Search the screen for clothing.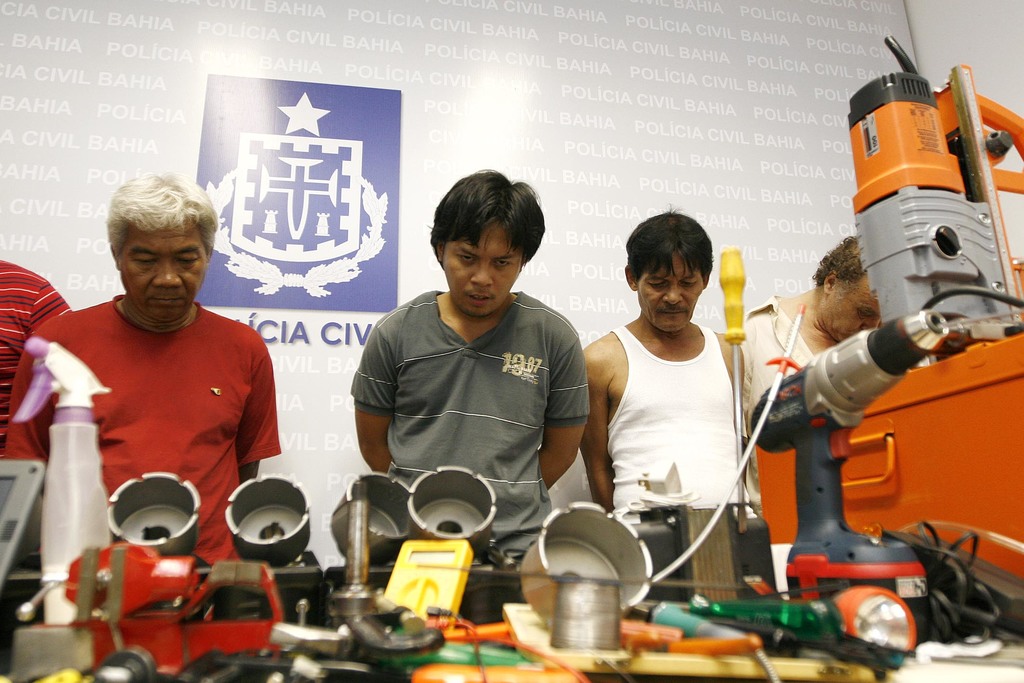
Found at rect(606, 321, 750, 508).
